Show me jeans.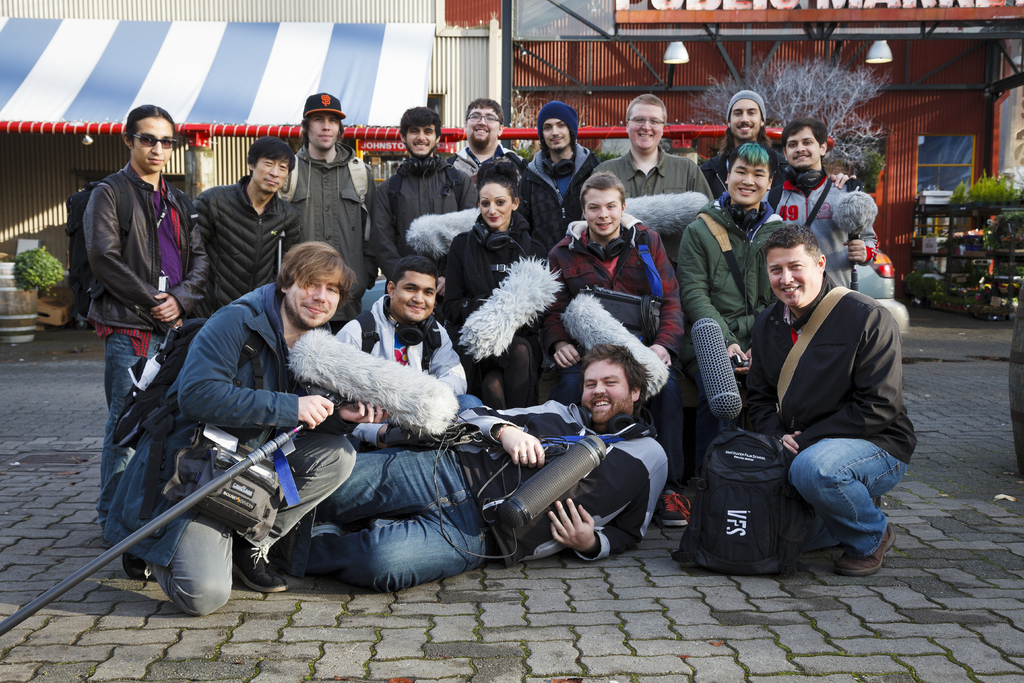
jeans is here: [x1=304, y1=453, x2=454, y2=591].
